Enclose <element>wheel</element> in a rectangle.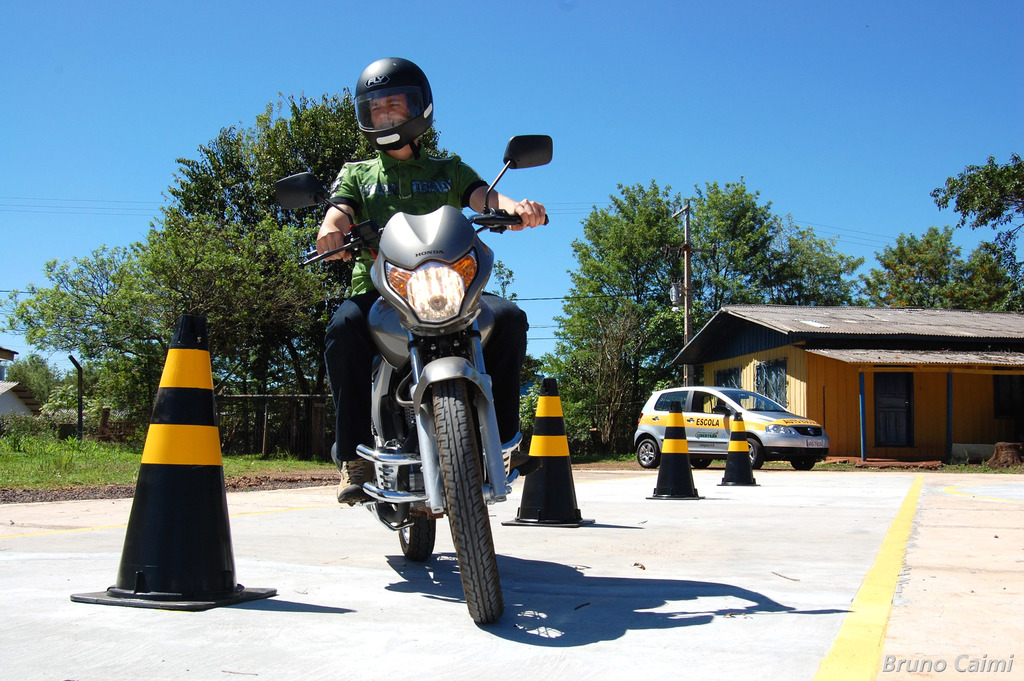
box(446, 388, 507, 621).
